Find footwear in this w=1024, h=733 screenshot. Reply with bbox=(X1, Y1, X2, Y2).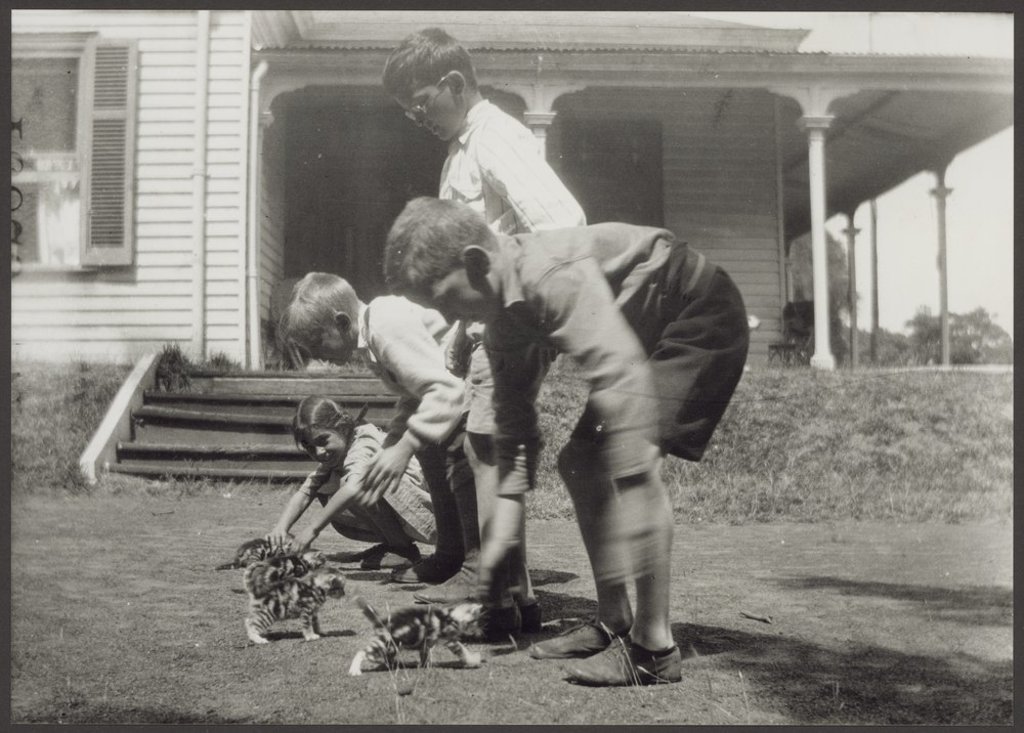
bbox=(360, 549, 413, 571).
